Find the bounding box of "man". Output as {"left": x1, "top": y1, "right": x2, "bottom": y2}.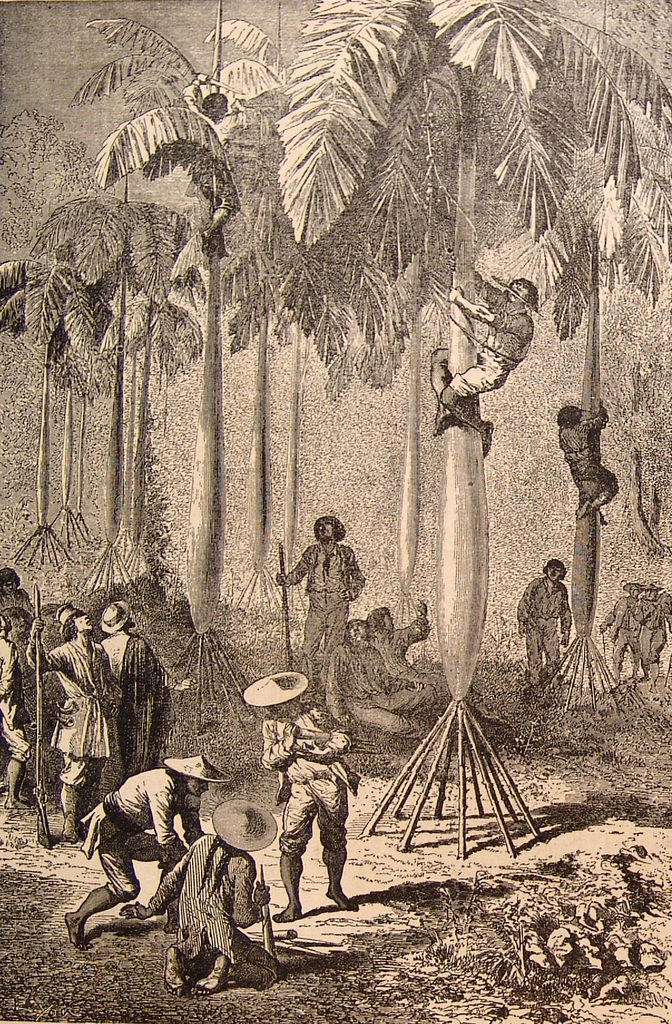
{"left": 100, "top": 600, "right": 199, "bottom": 773}.
